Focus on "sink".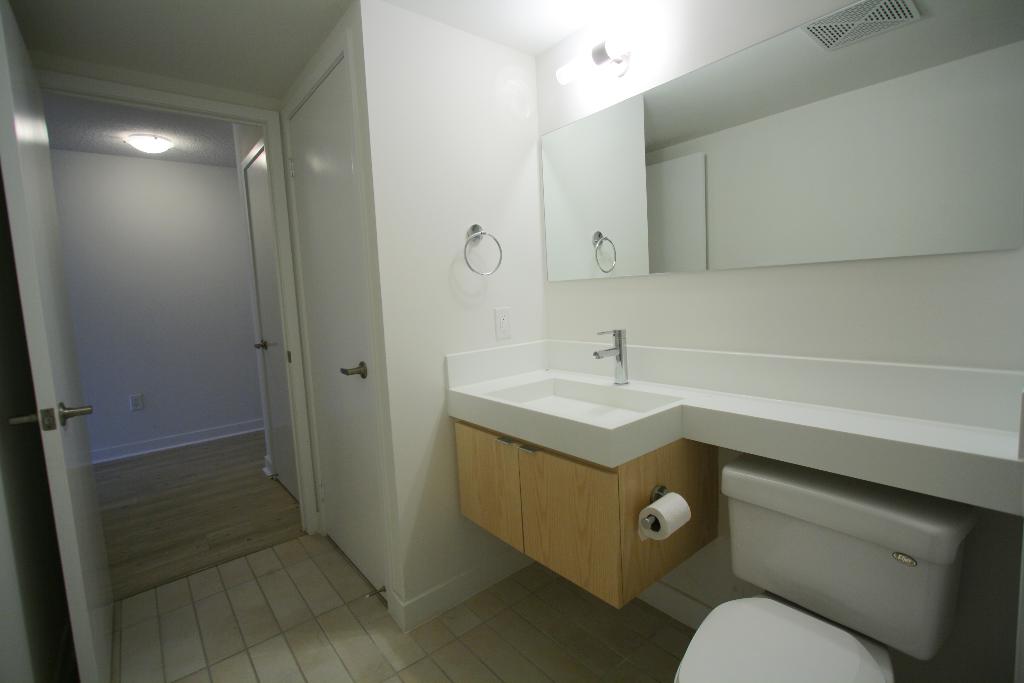
Focused at 481,329,685,432.
